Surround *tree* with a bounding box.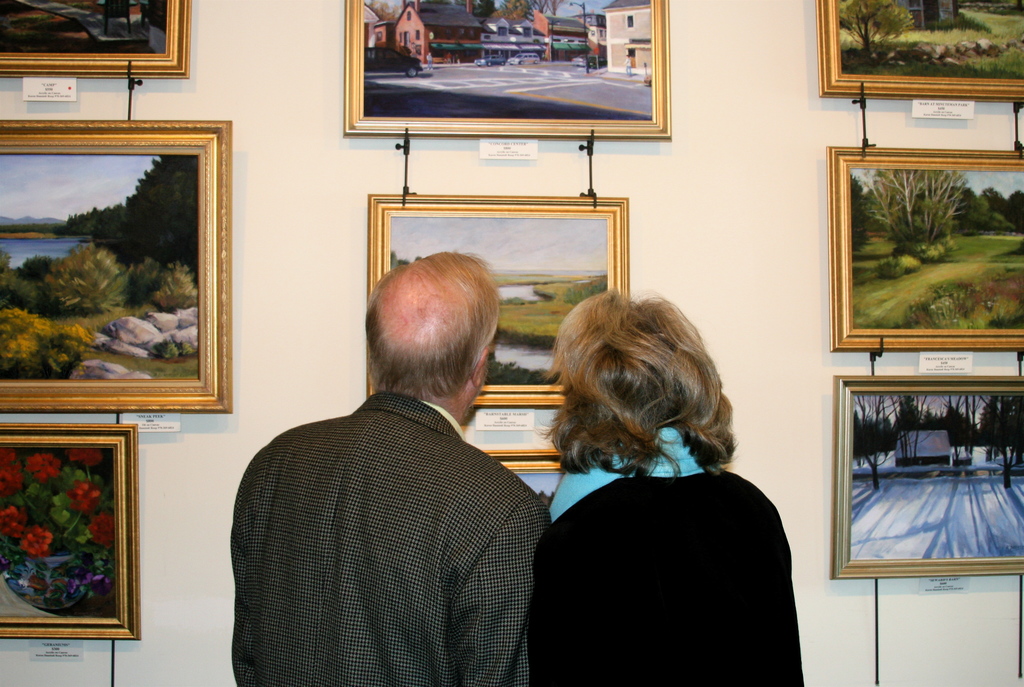
x1=977 y1=187 x2=1004 y2=217.
